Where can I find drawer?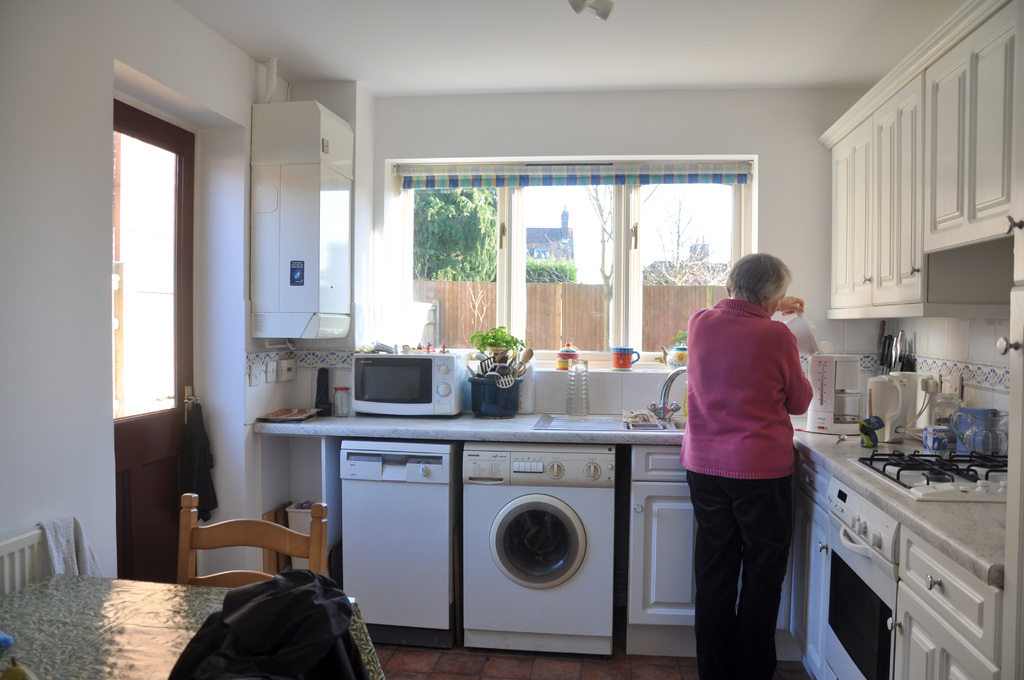
You can find it at [634,443,689,480].
